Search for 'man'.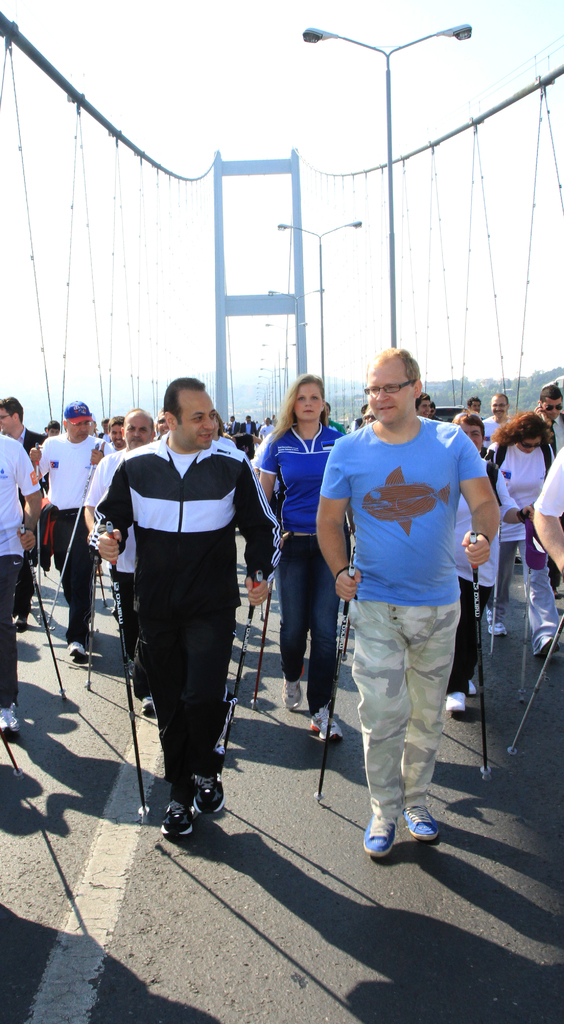
Found at [left=428, top=400, right=444, bottom=420].
